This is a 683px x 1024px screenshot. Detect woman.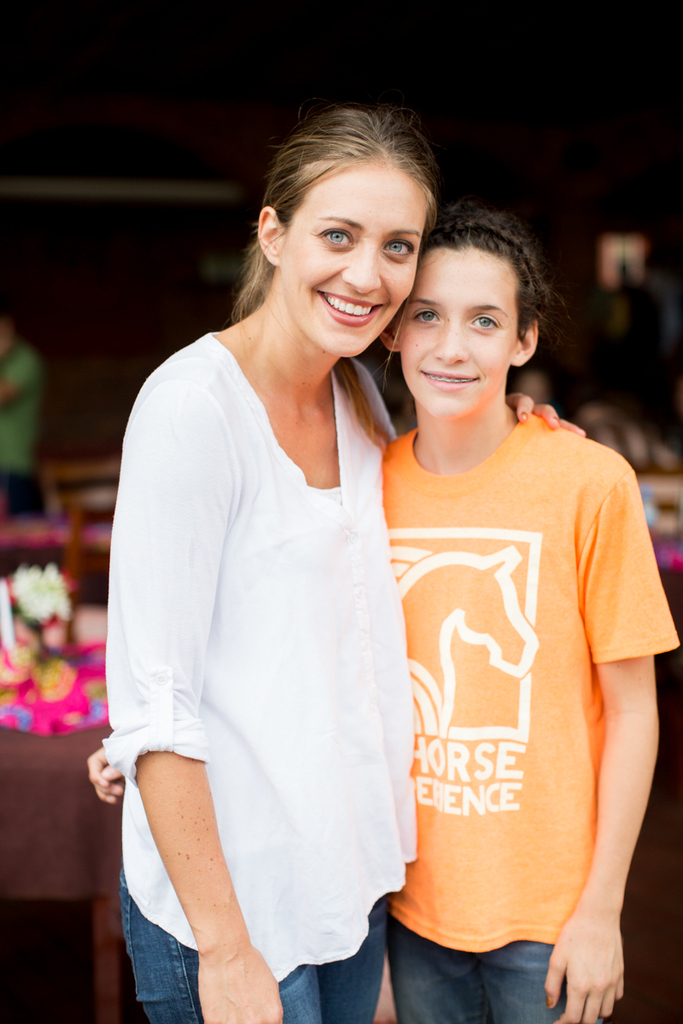
Rect(104, 108, 595, 1023).
